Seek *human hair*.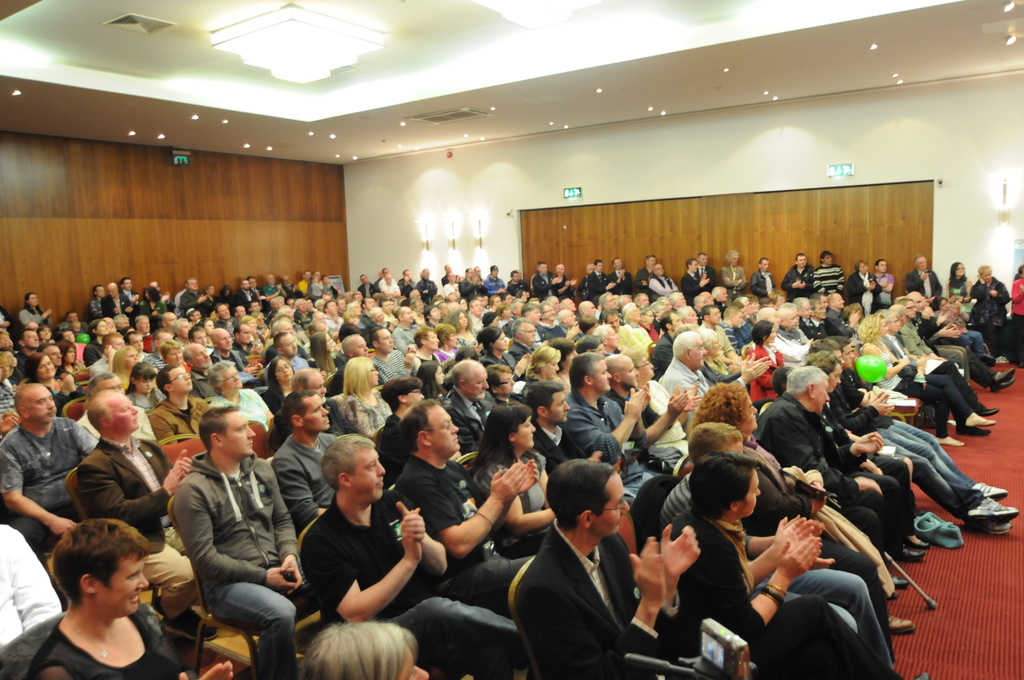
box=[299, 618, 422, 679].
